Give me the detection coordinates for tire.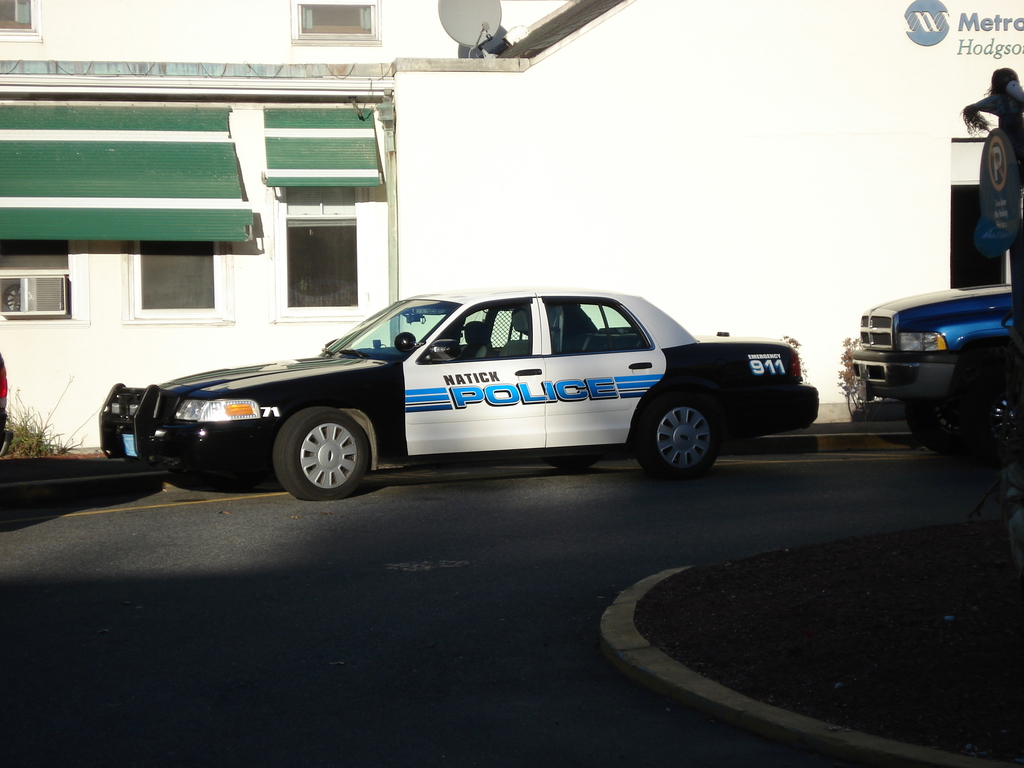
<bbox>272, 406, 367, 501</bbox>.
